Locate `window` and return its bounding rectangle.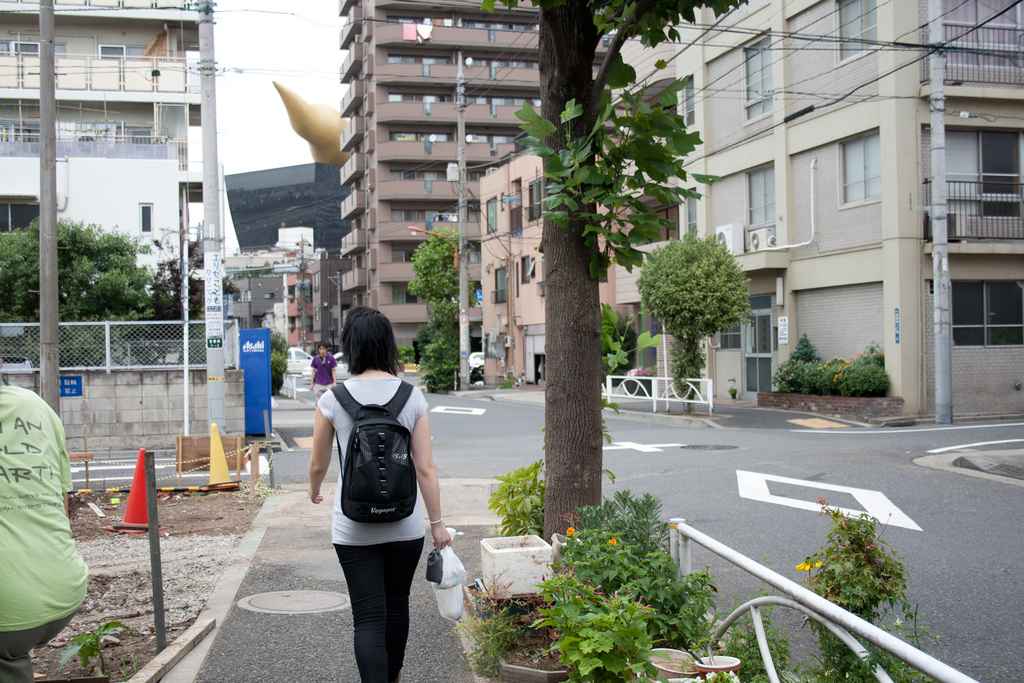
(0, 199, 38, 239).
